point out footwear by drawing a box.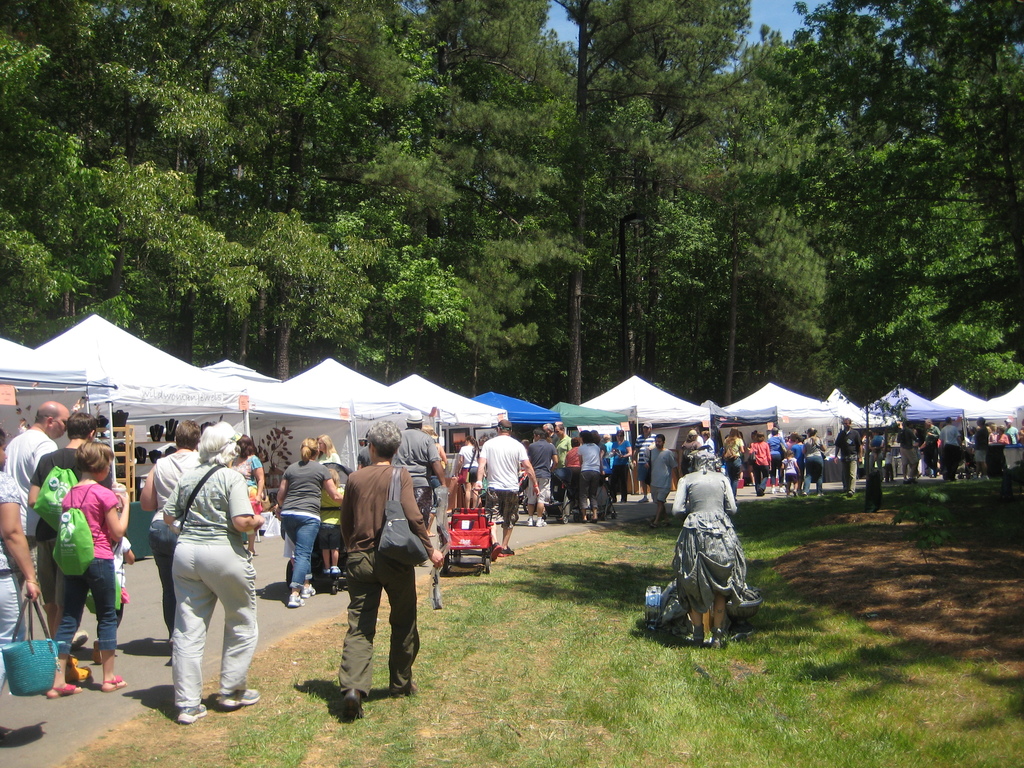
rect(534, 516, 545, 527).
